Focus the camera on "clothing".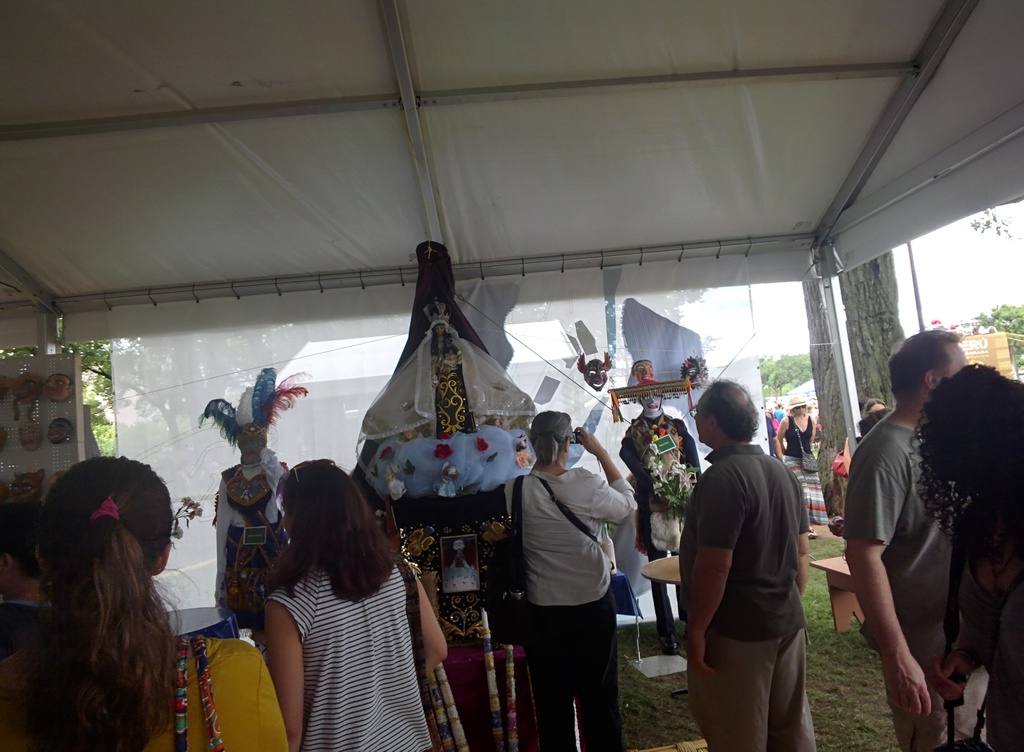
Focus region: rect(615, 409, 700, 649).
